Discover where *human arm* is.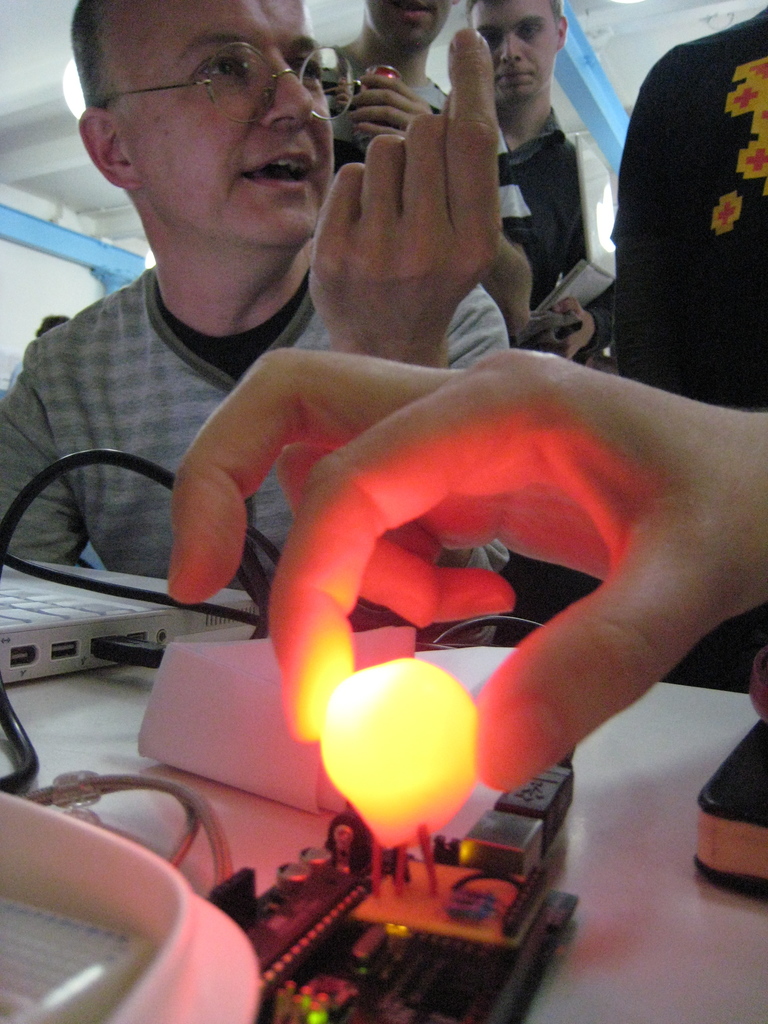
Discovered at crop(350, 68, 439, 146).
